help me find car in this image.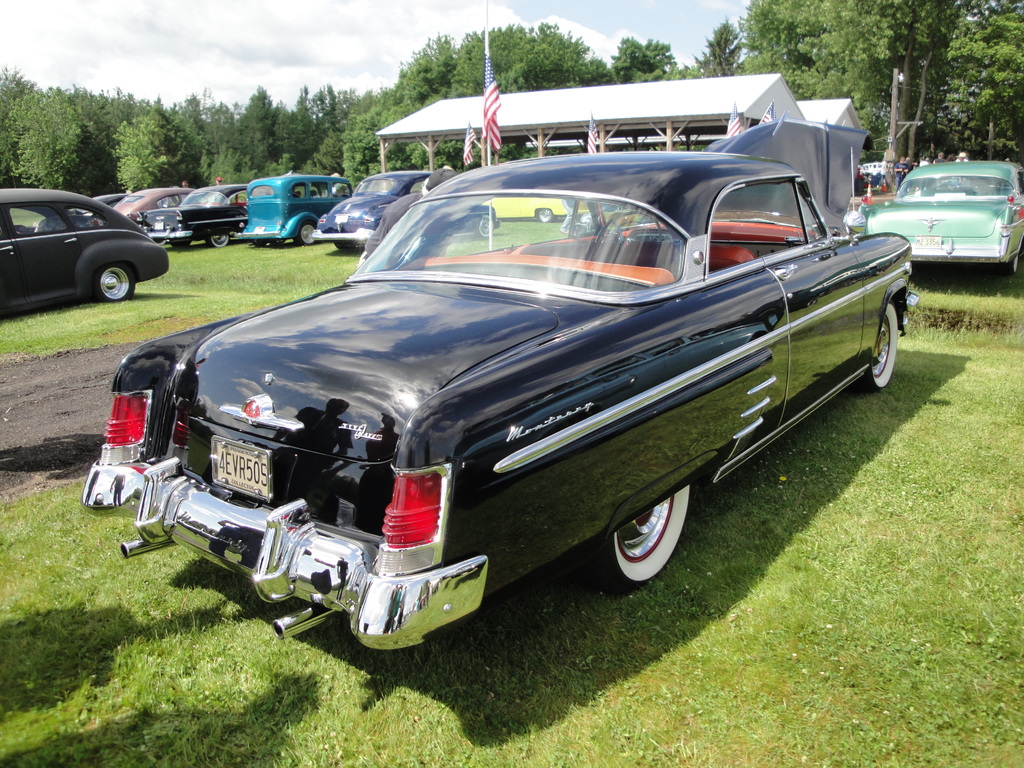
Found it: [225, 177, 360, 244].
